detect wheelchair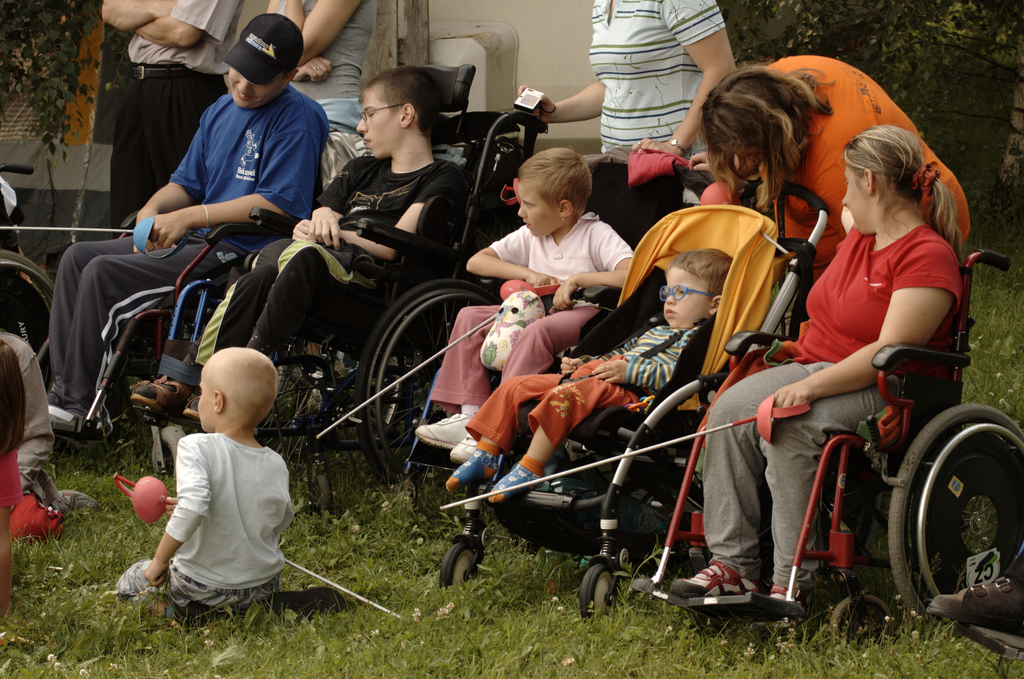
{"x1": 701, "y1": 238, "x2": 1016, "y2": 623}
